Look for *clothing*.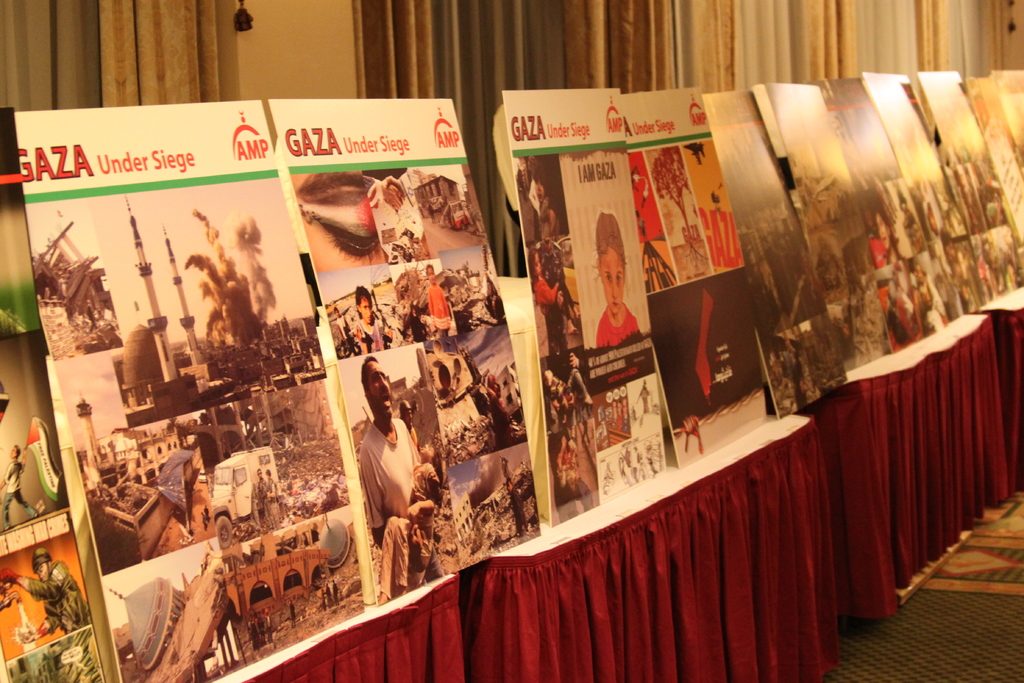
Found: region(25, 559, 95, 643).
